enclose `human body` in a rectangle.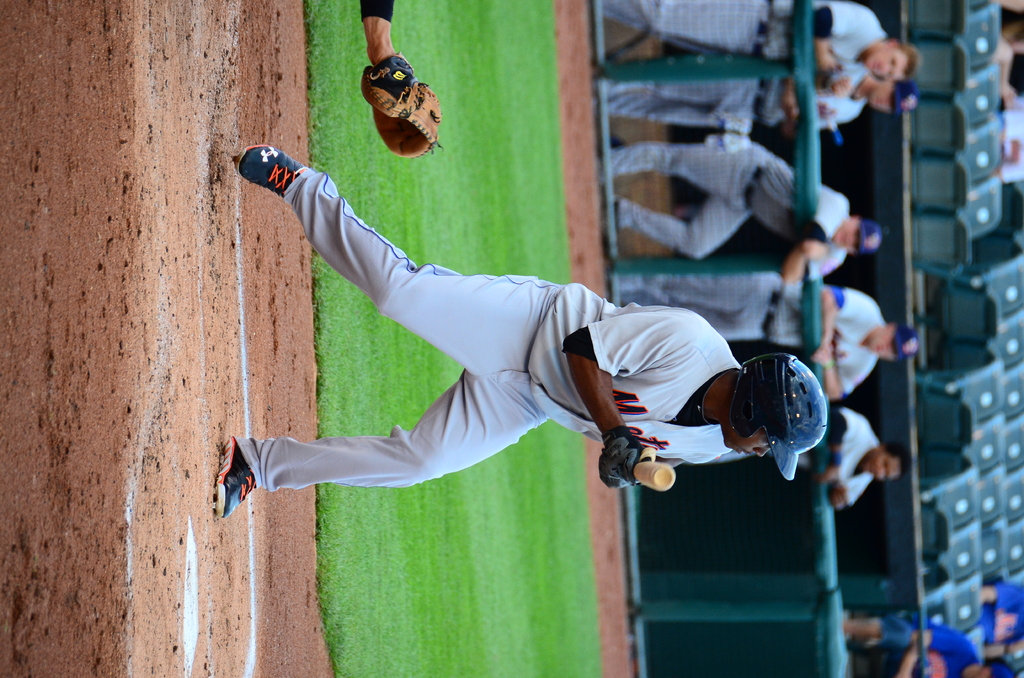
604, 0, 915, 70.
